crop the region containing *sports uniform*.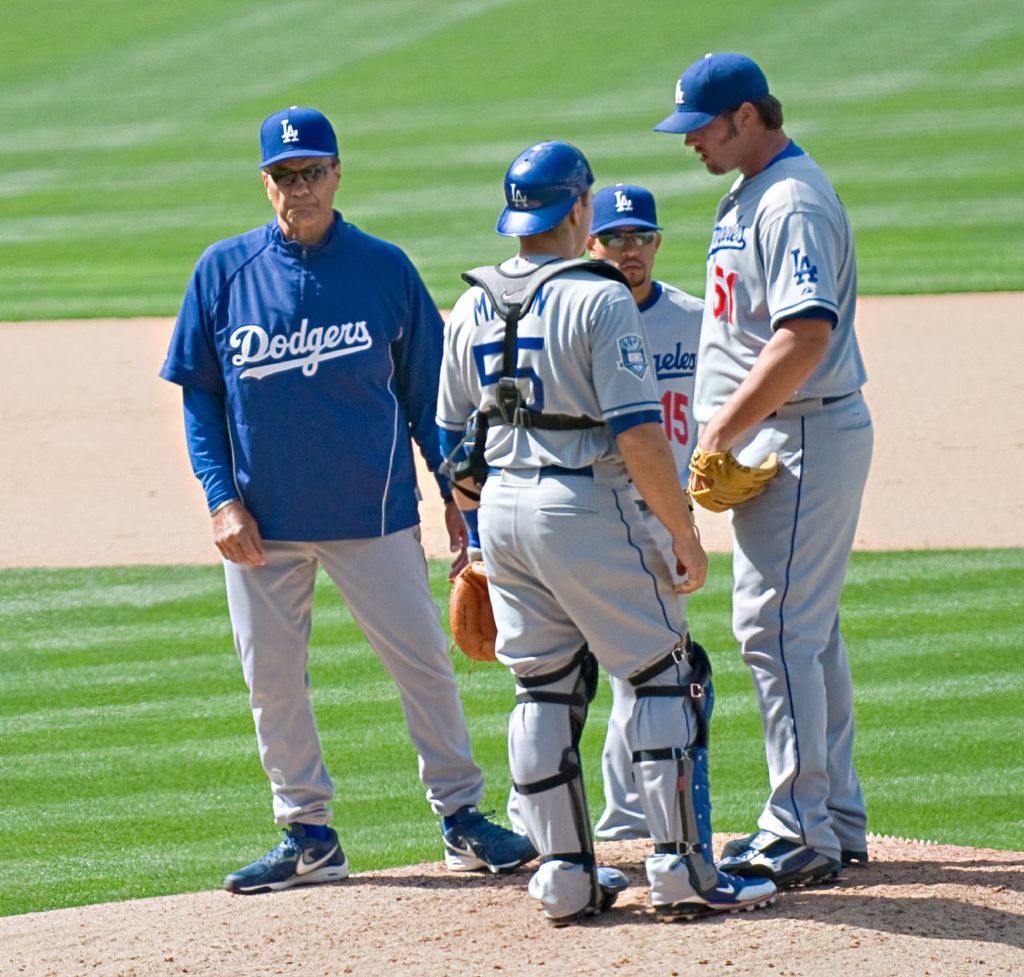
Crop region: locate(442, 246, 674, 928).
